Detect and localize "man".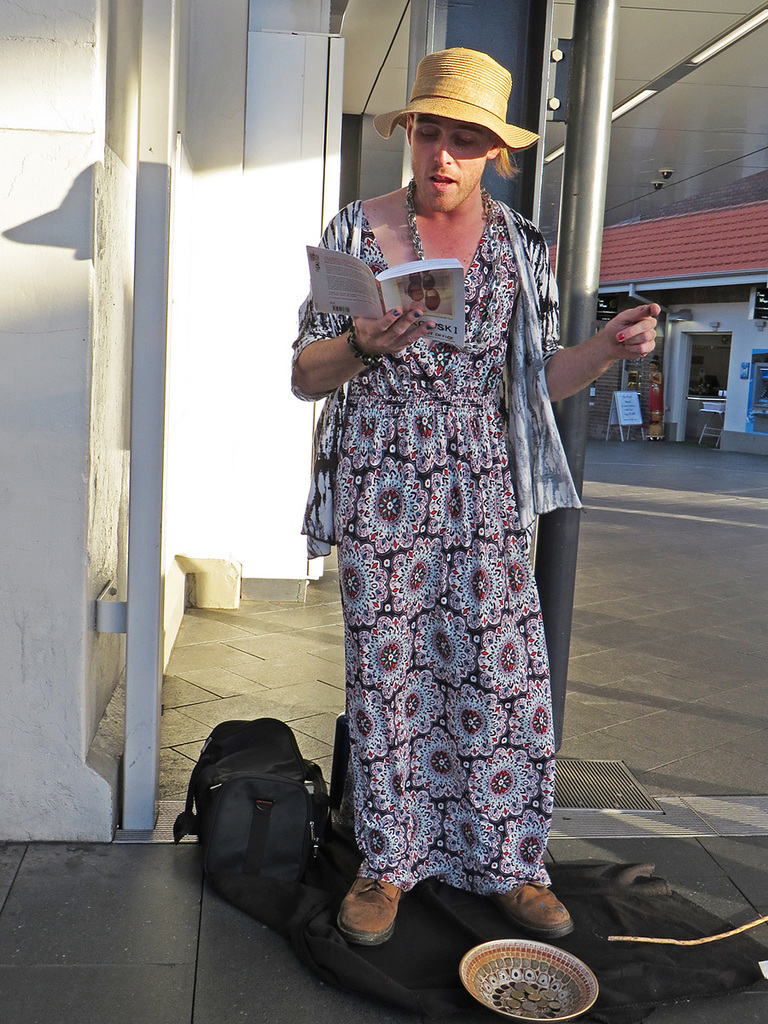
Localized at 297, 101, 596, 865.
